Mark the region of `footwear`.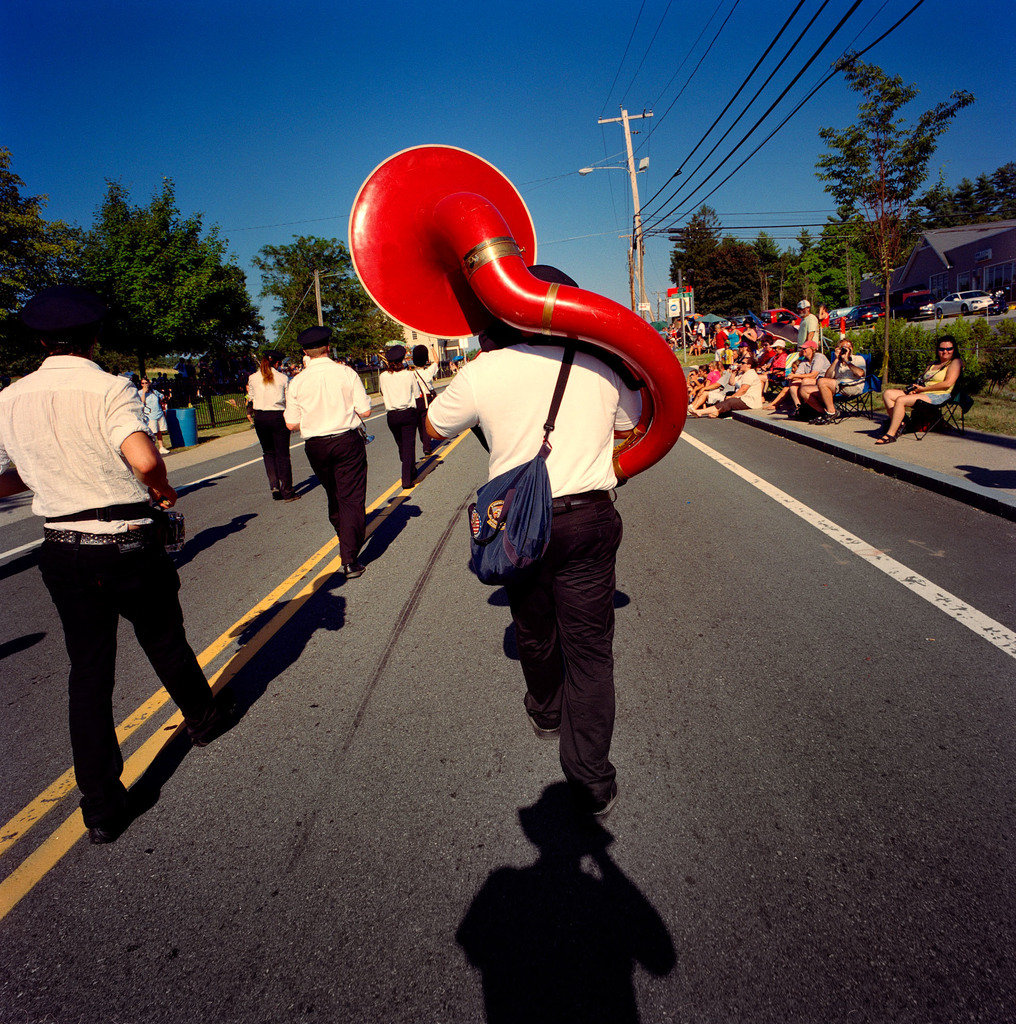
Region: (x1=528, y1=715, x2=561, y2=741).
